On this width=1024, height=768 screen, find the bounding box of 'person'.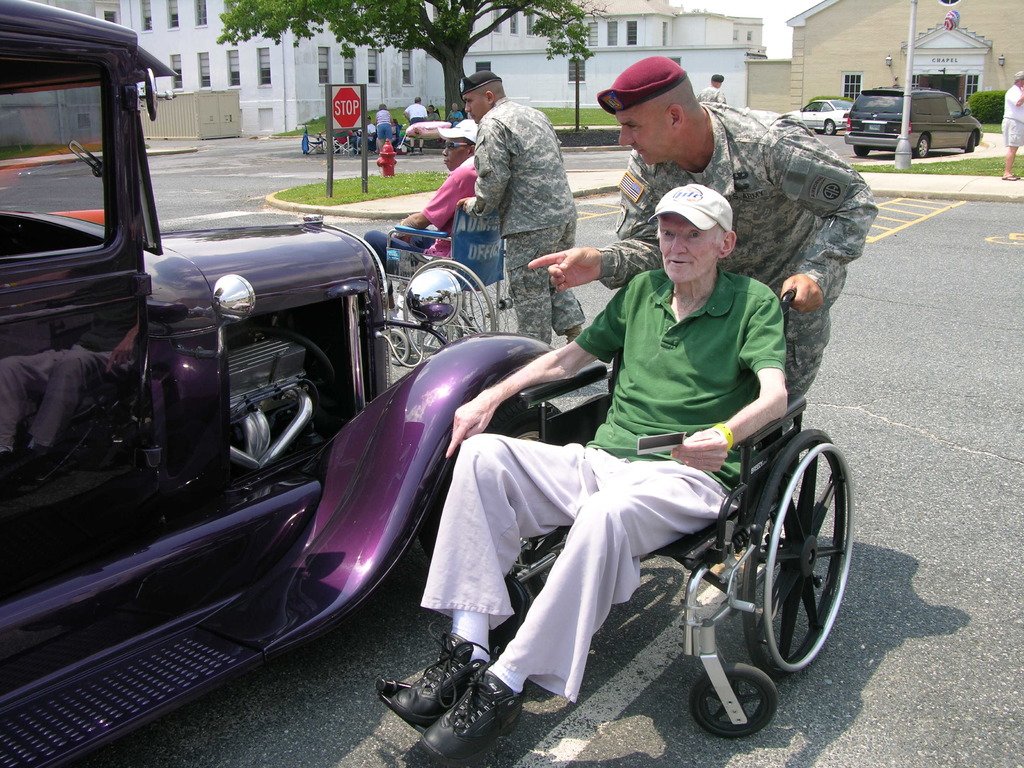
Bounding box: select_region(515, 47, 887, 446).
